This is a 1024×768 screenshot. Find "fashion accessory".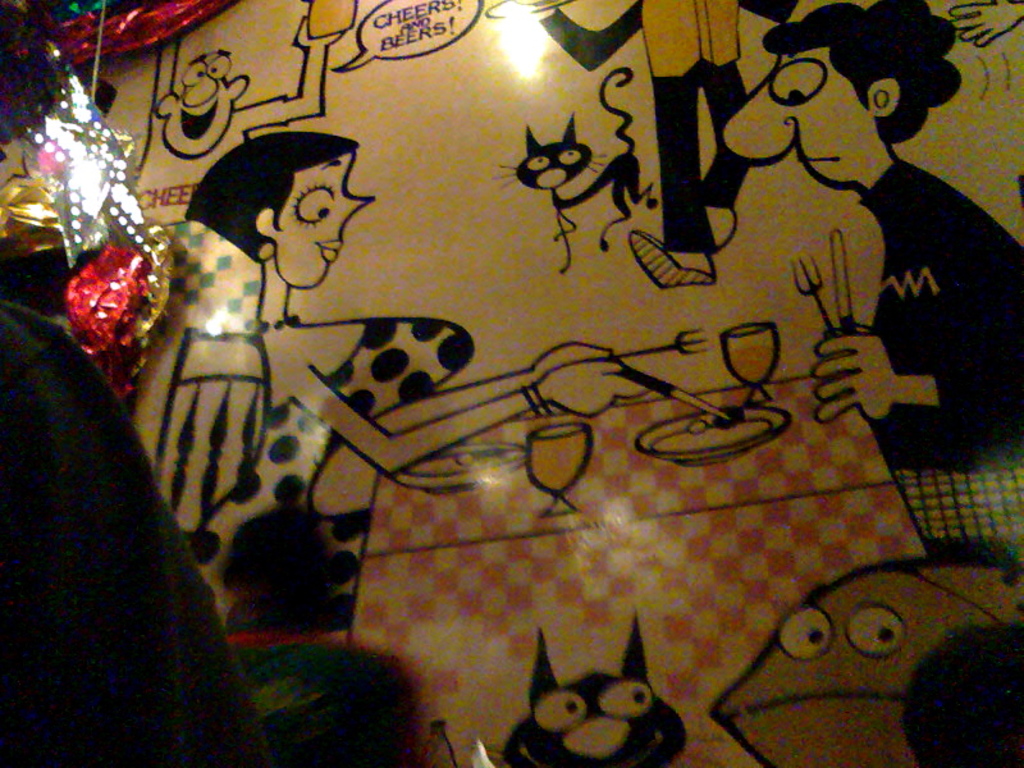
Bounding box: [255, 310, 294, 334].
